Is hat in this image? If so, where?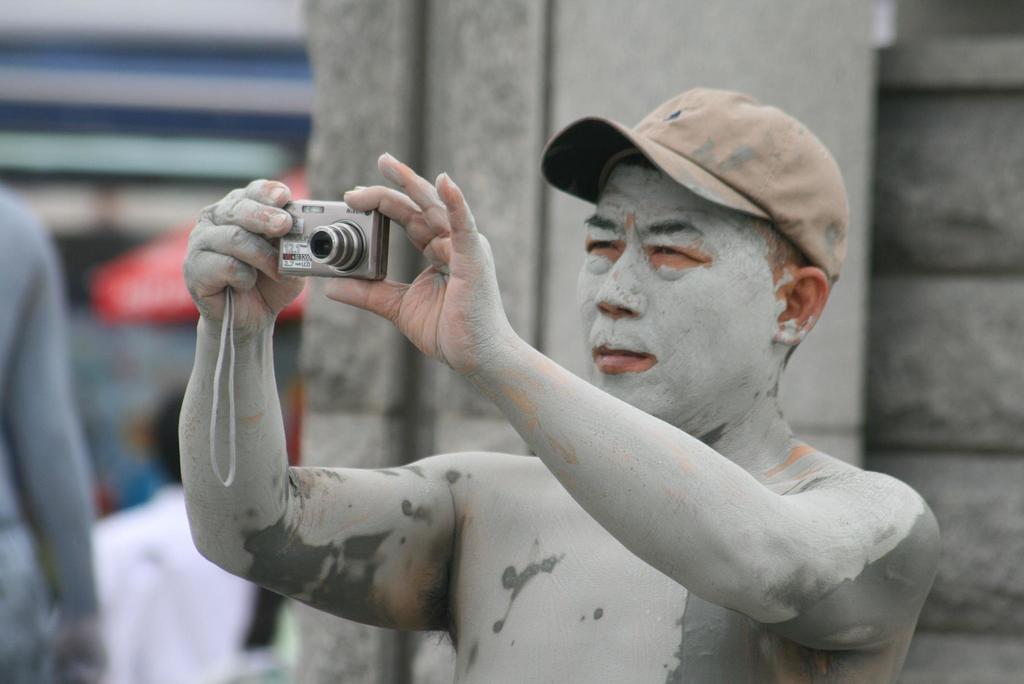
Yes, at region(542, 83, 854, 294).
